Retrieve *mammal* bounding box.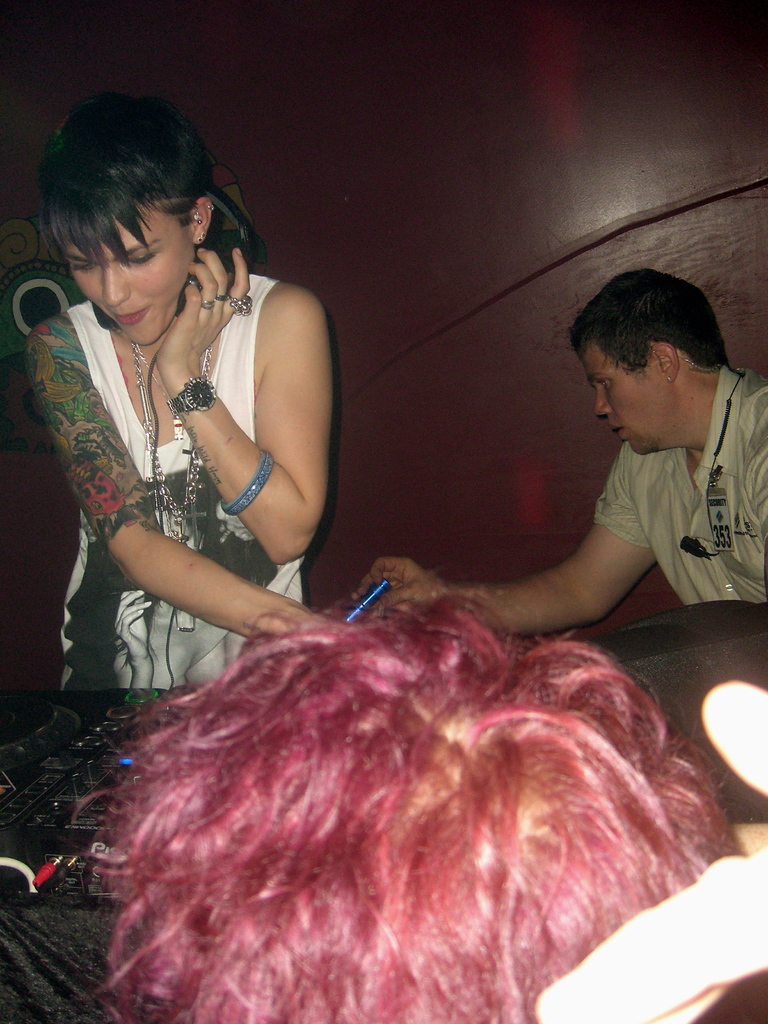
Bounding box: <bbox>359, 261, 767, 639</bbox>.
